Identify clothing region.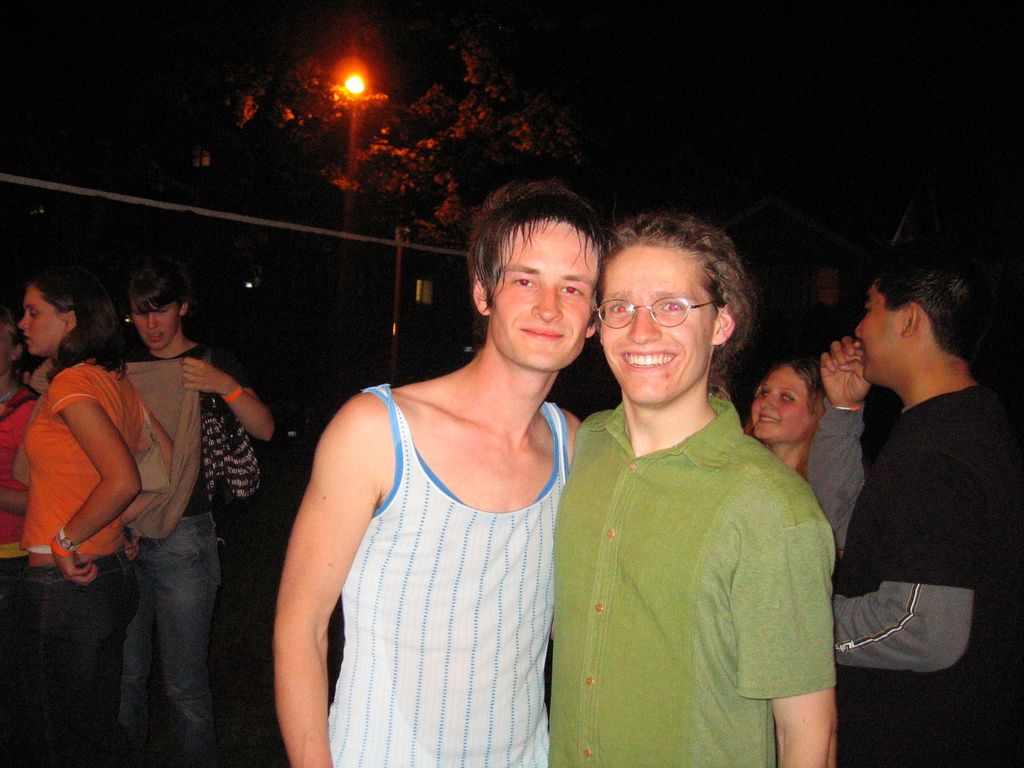
Region: l=552, t=396, r=836, b=767.
